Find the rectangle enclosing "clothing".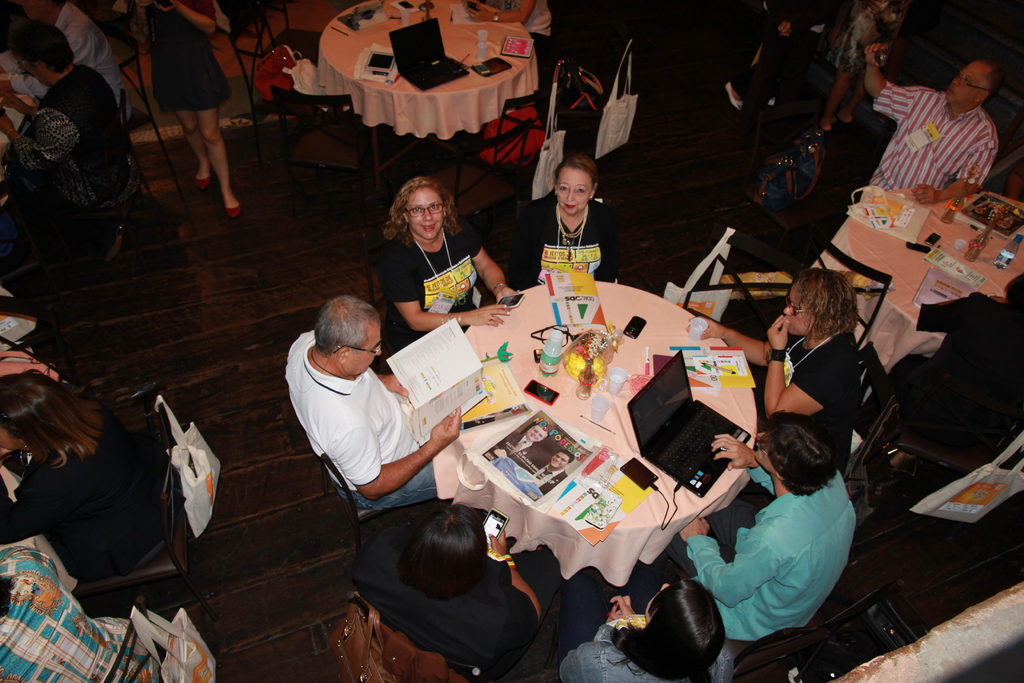
pyautogui.locateOnScreen(694, 435, 871, 655).
